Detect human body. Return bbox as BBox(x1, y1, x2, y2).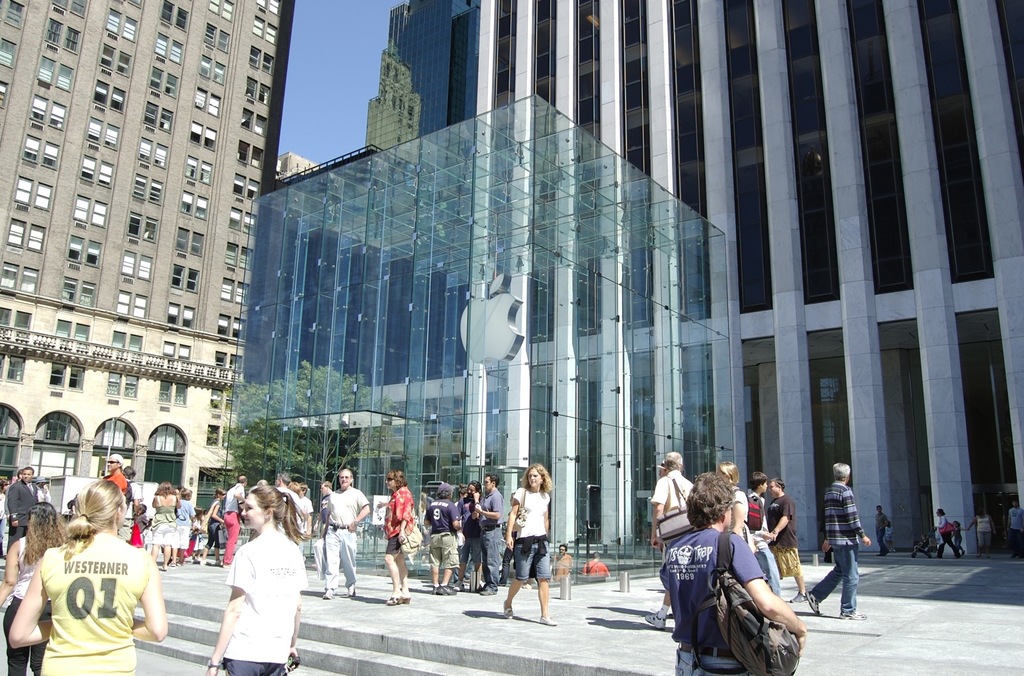
BBox(381, 471, 415, 605).
